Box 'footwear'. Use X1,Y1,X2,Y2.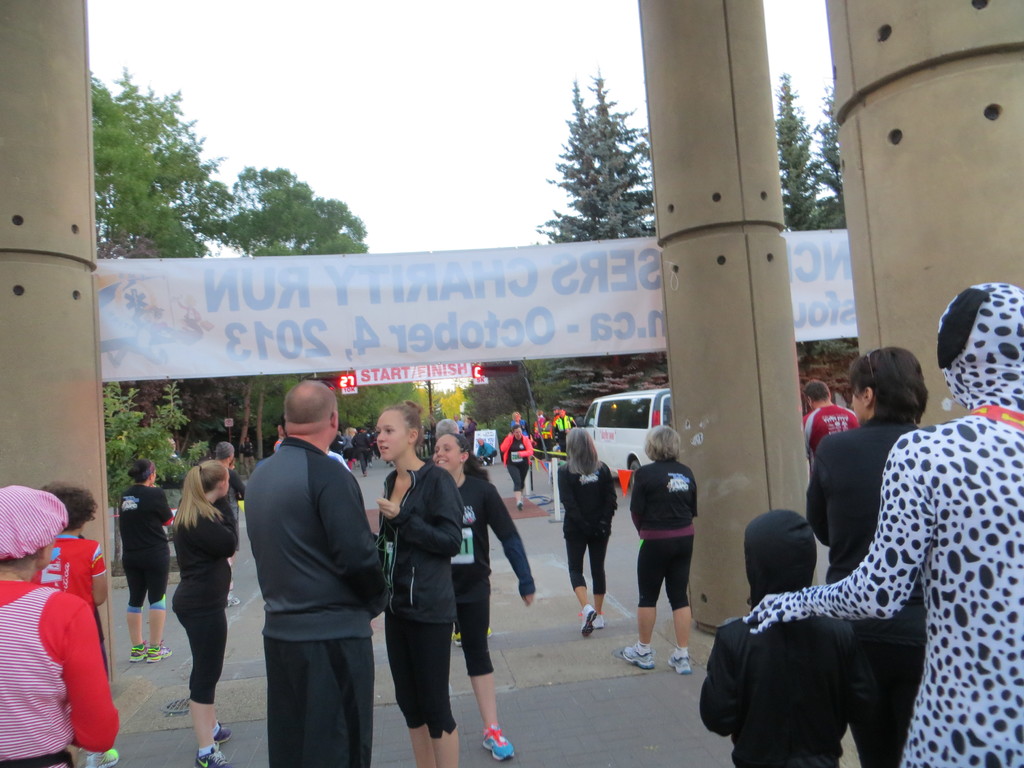
586,613,605,627.
